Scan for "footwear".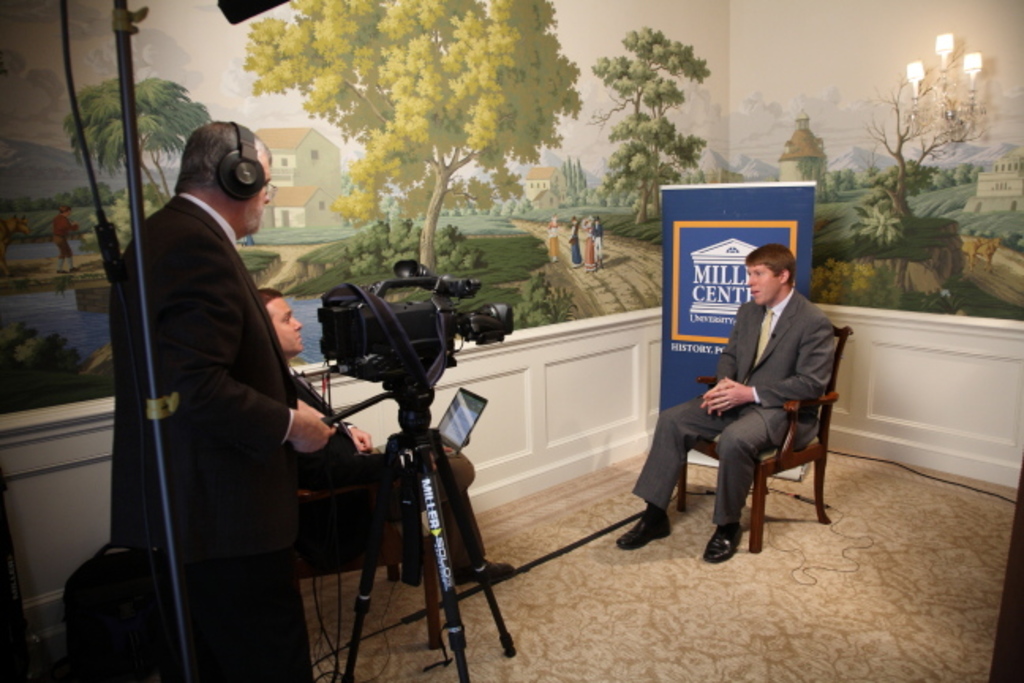
Scan result: (left=702, top=526, right=743, bottom=568).
